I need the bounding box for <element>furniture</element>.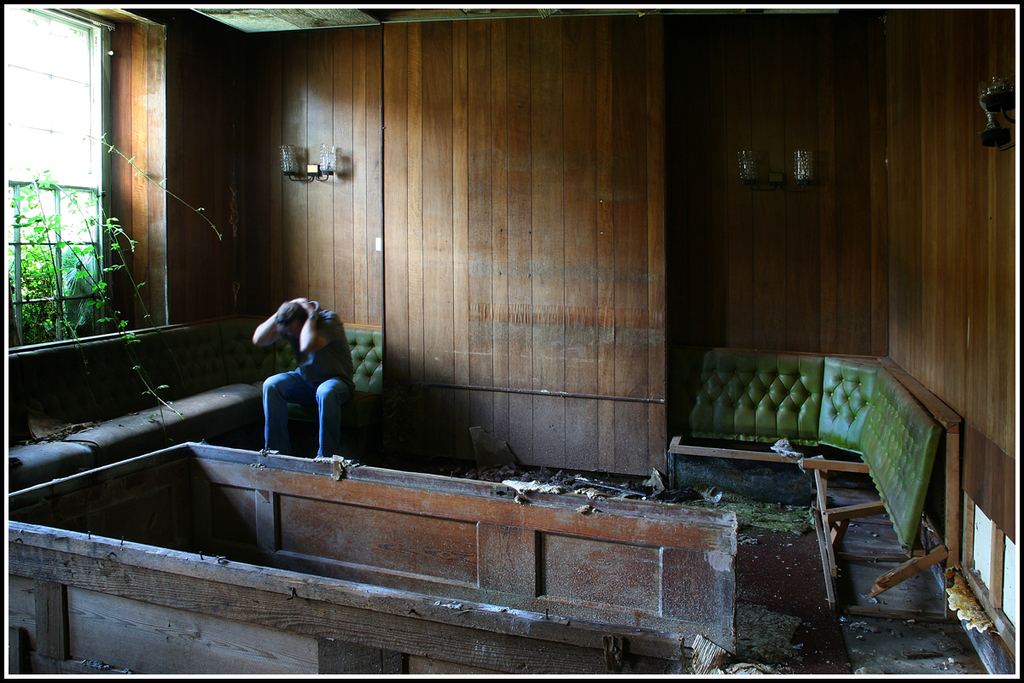
Here it is: rect(668, 344, 969, 625).
